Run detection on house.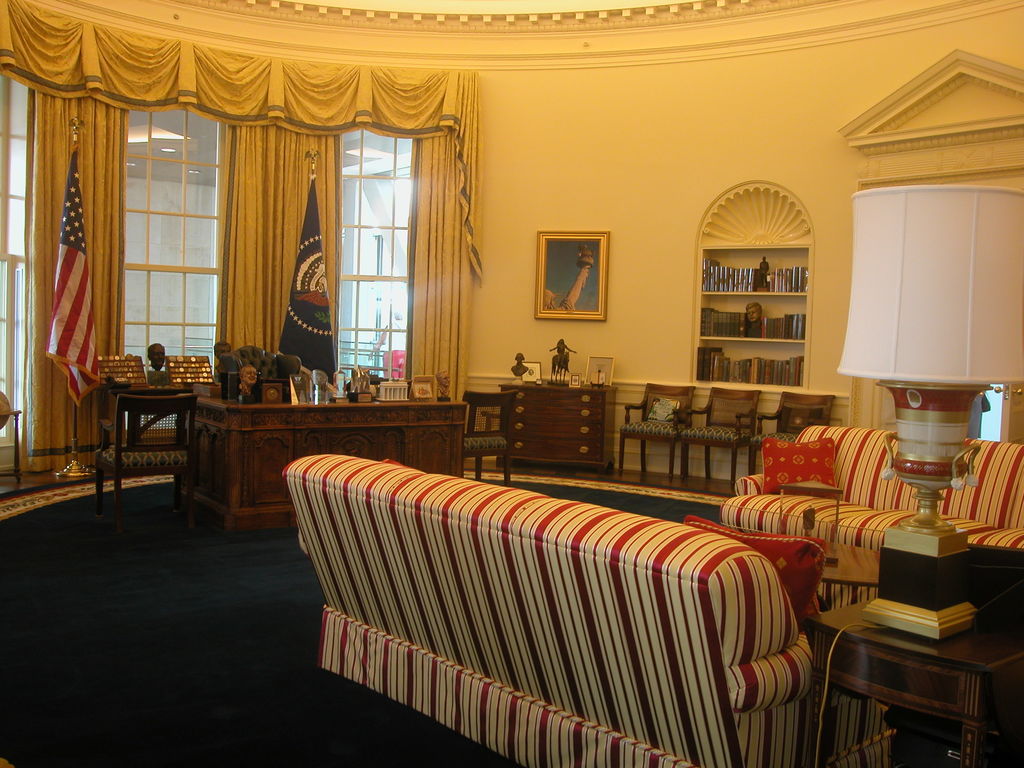
Result: 0, 0, 1023, 755.
